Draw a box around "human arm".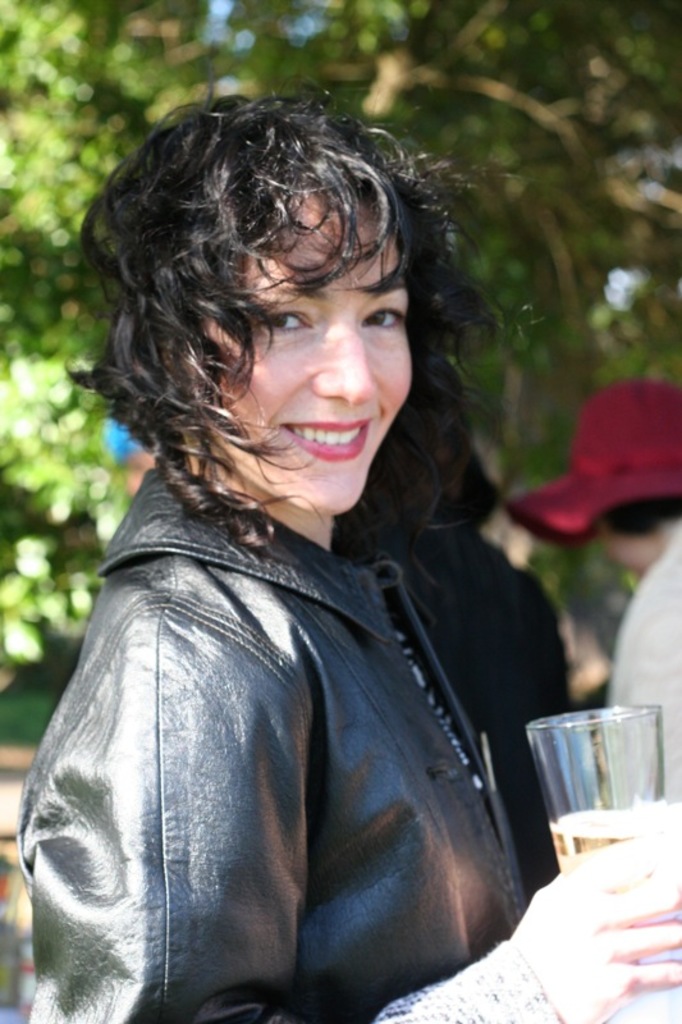
13/609/299/1023.
